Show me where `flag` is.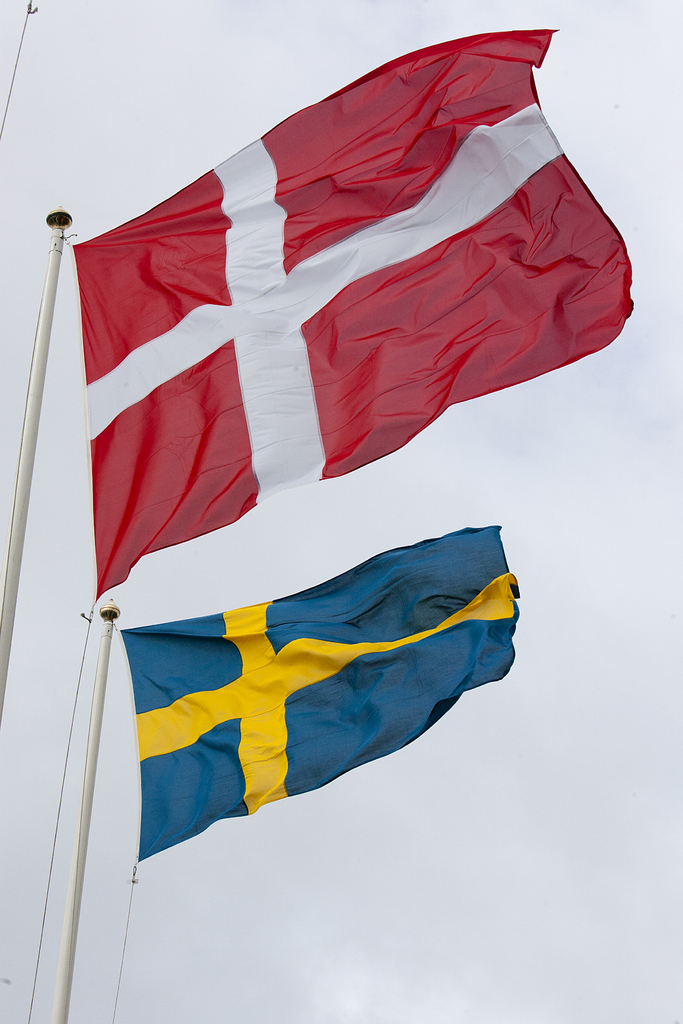
`flag` is at region(96, 540, 508, 876).
